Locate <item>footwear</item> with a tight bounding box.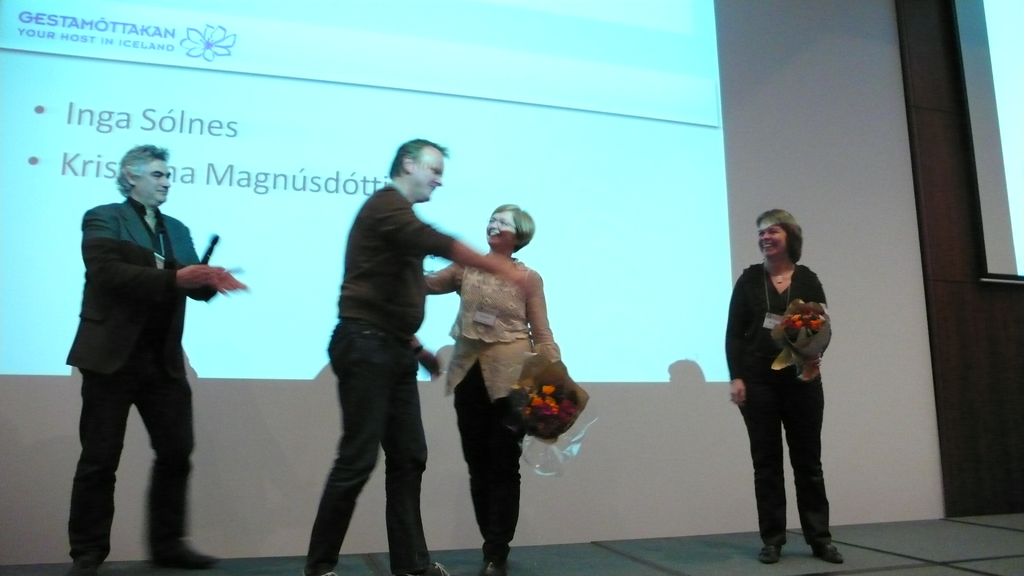
420,559,452,575.
